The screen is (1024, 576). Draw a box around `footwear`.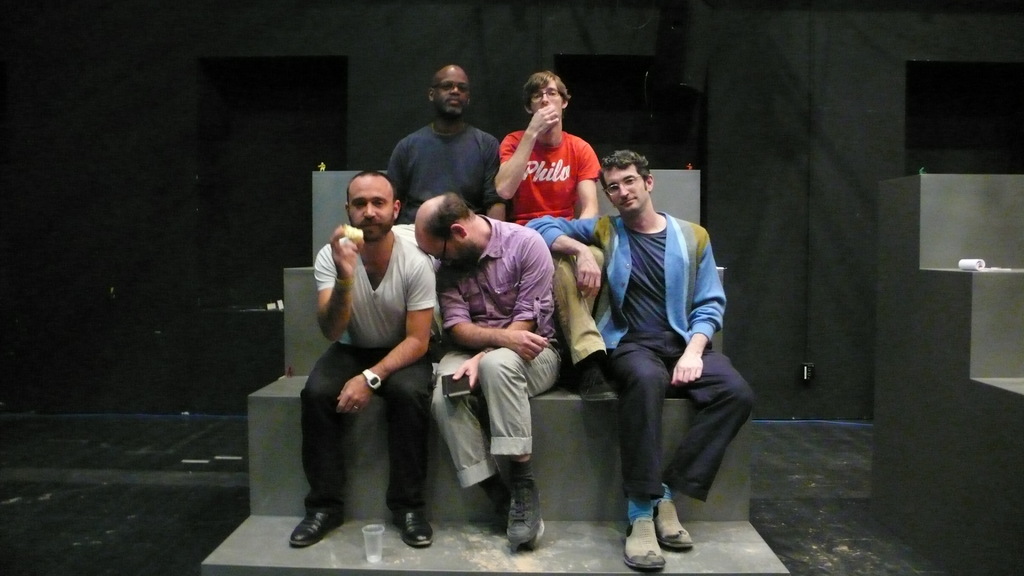
{"left": 525, "top": 516, "right": 548, "bottom": 550}.
